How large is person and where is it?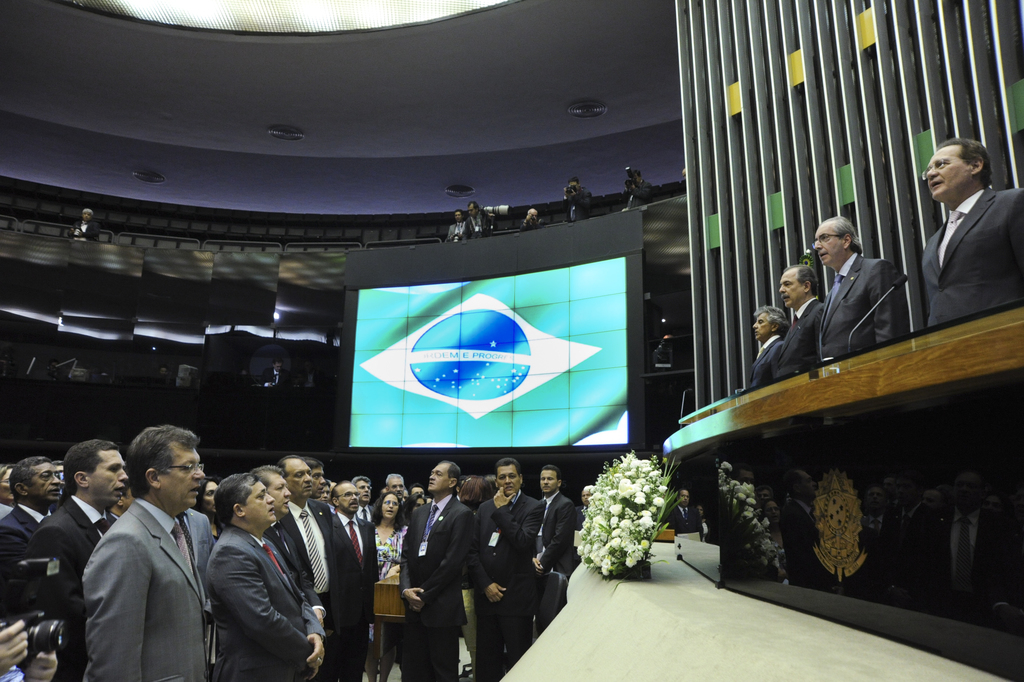
Bounding box: rect(0, 428, 574, 681).
